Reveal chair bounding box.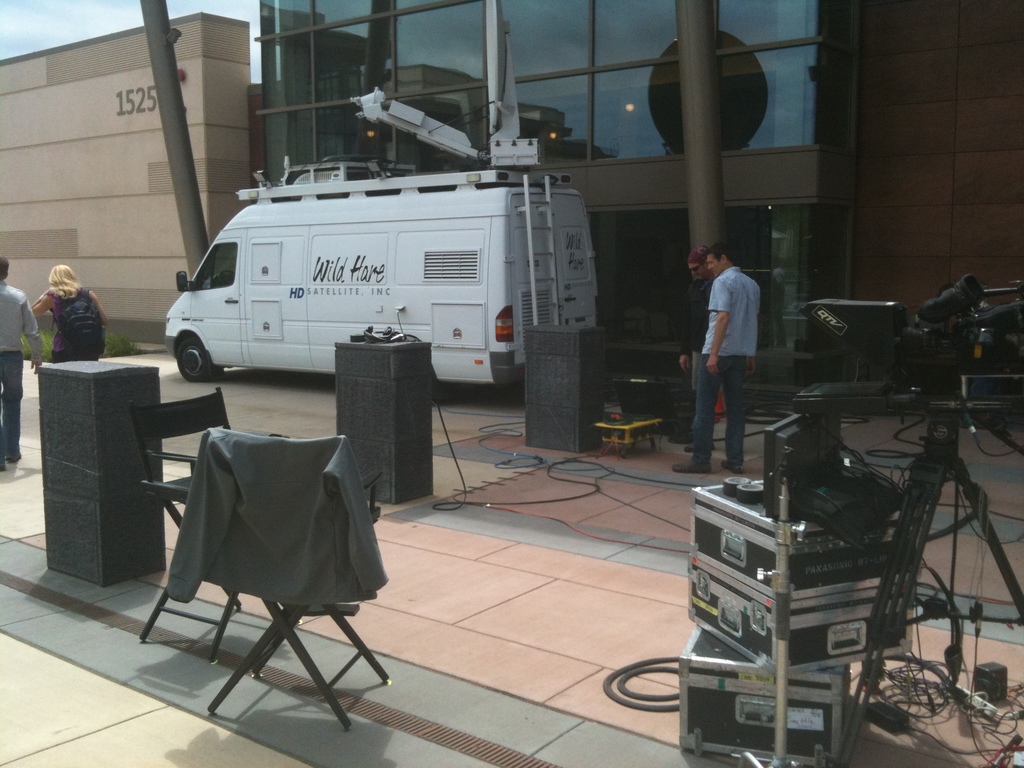
Revealed: bbox=(116, 381, 233, 611).
